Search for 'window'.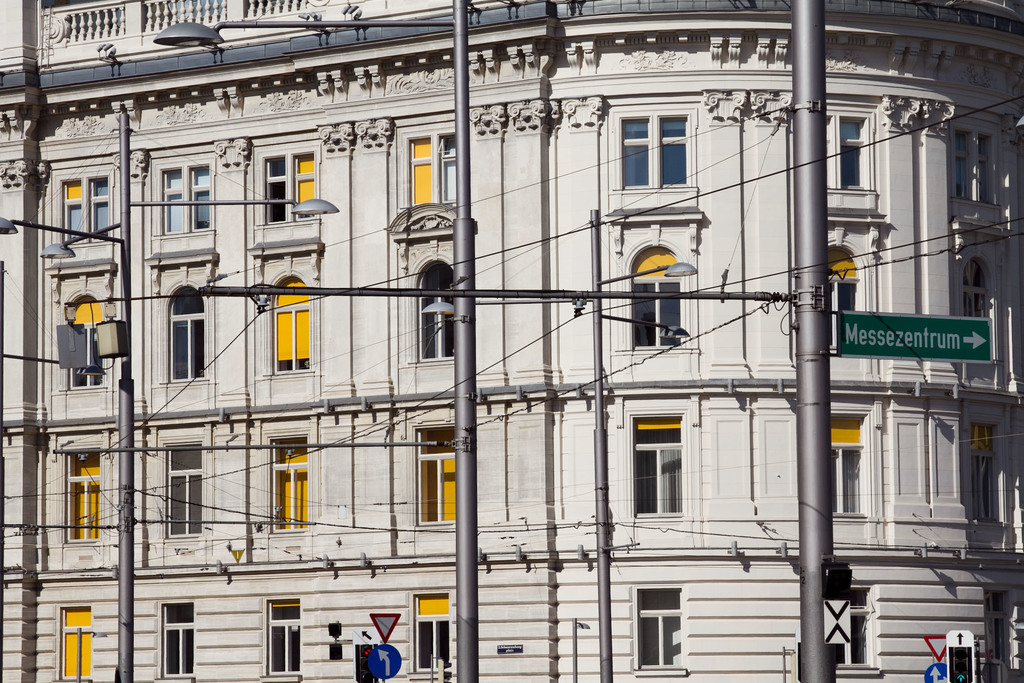
Found at <bbox>634, 278, 685, 349</bbox>.
